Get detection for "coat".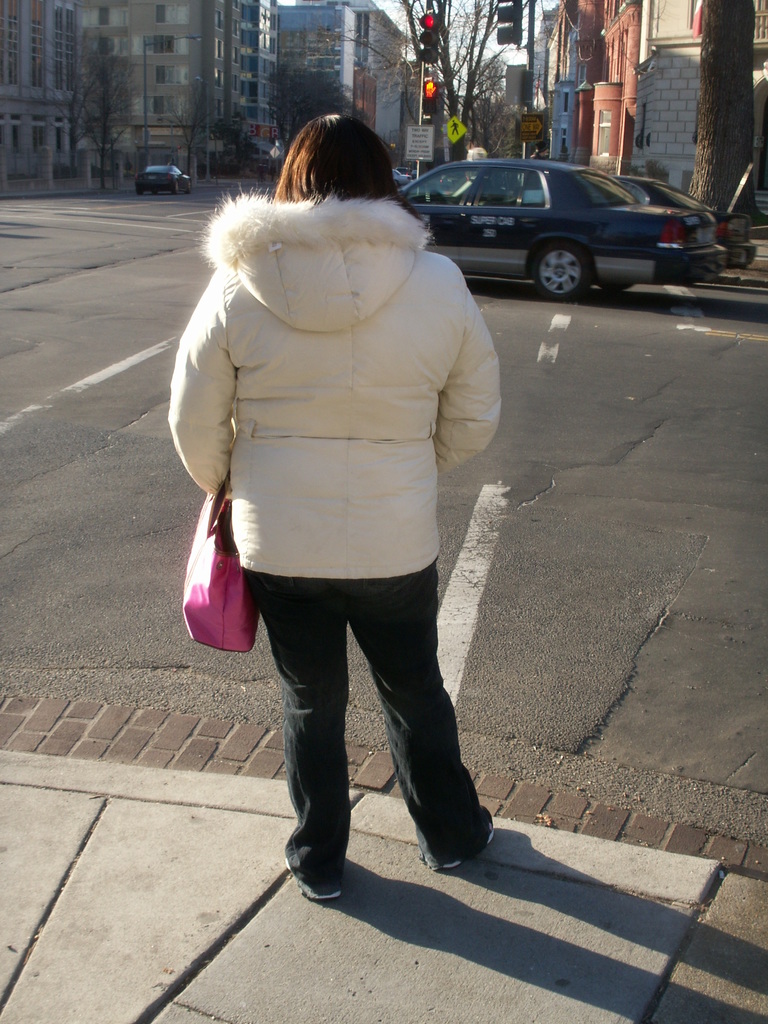
Detection: bbox=(186, 160, 516, 538).
